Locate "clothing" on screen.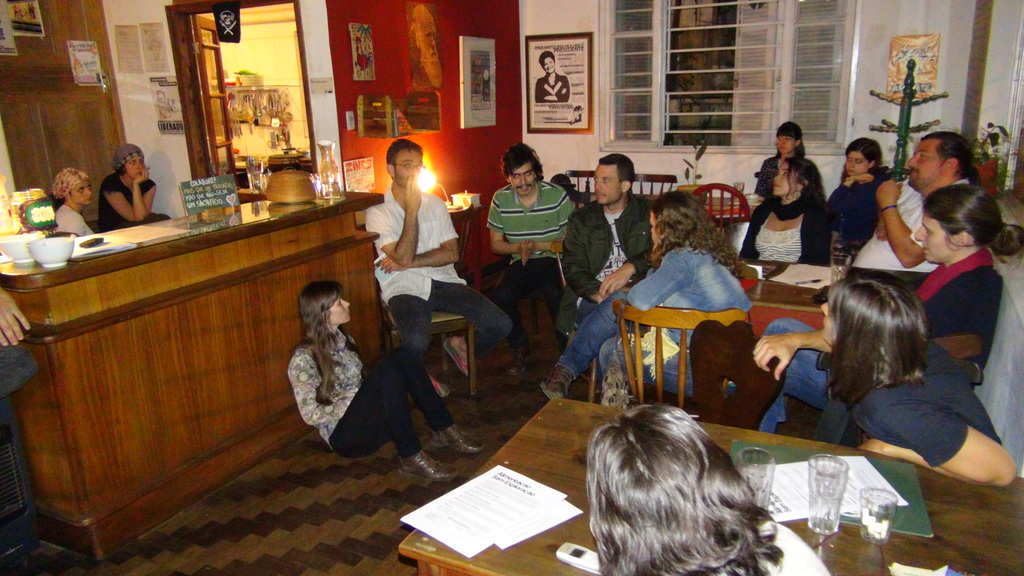
On screen at detection(721, 525, 822, 575).
